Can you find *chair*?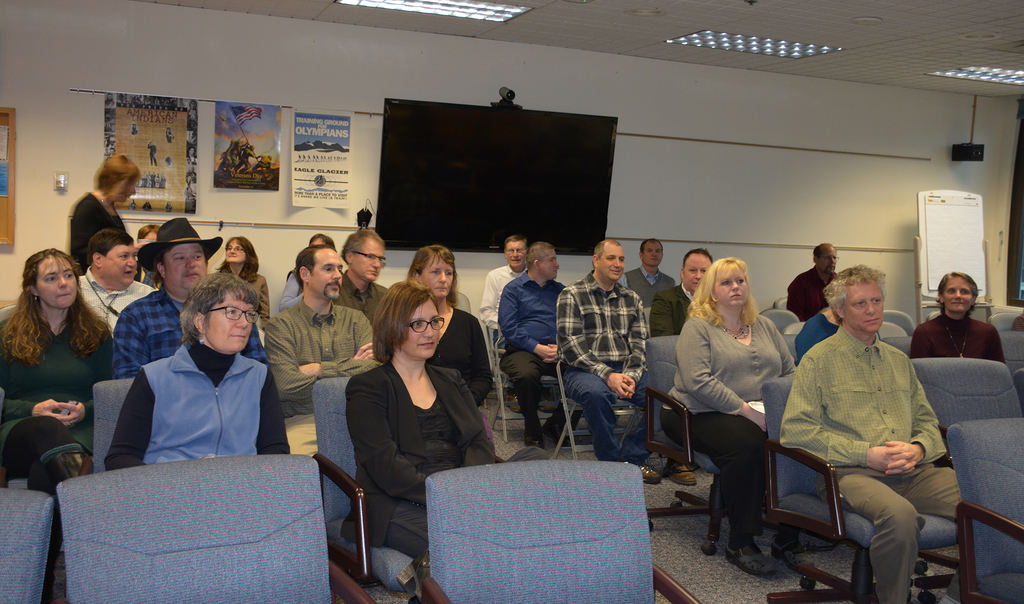
Yes, bounding box: bbox=[949, 415, 1023, 603].
